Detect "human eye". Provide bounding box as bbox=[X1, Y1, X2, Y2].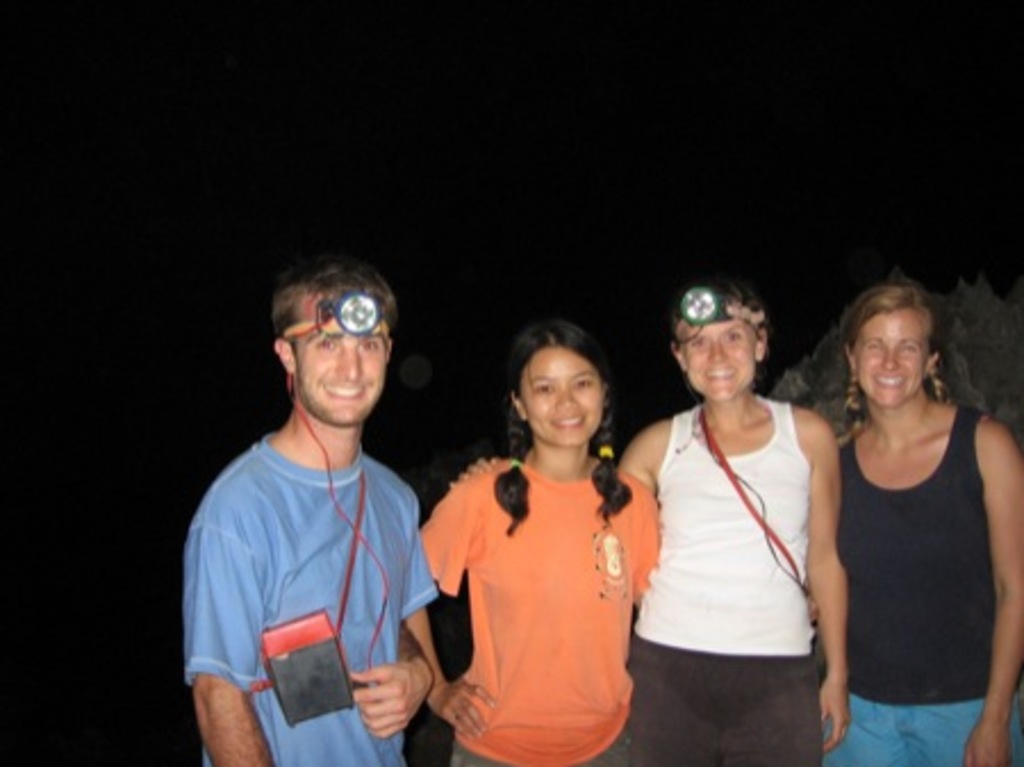
bbox=[312, 330, 344, 353].
